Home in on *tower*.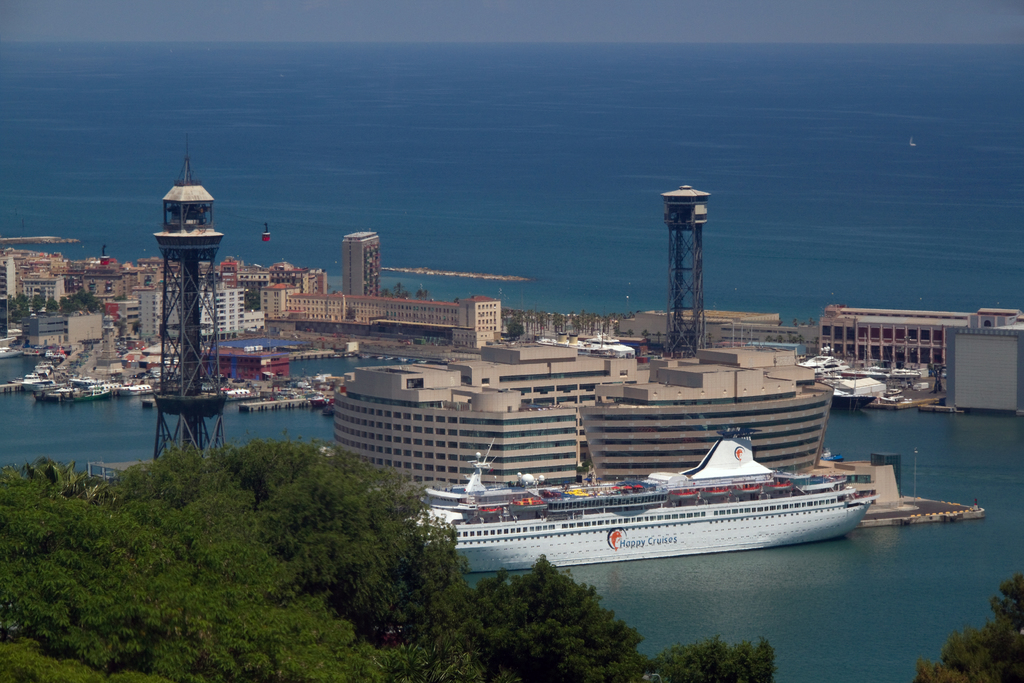
Homed in at [x1=663, y1=186, x2=712, y2=359].
